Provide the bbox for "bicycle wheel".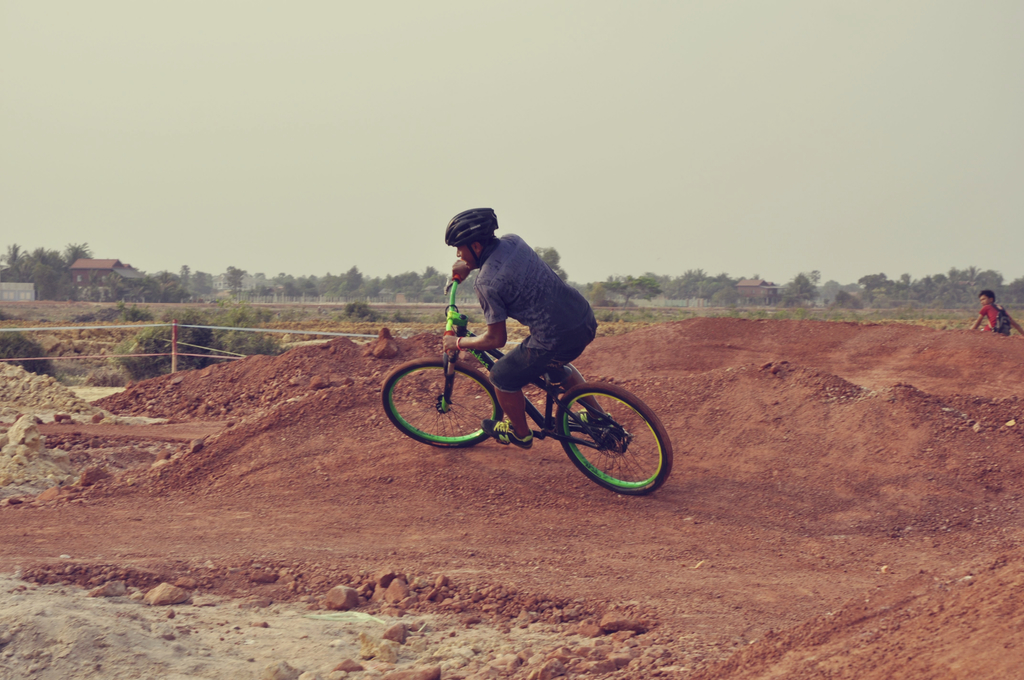
<bbox>549, 375, 668, 502</bbox>.
